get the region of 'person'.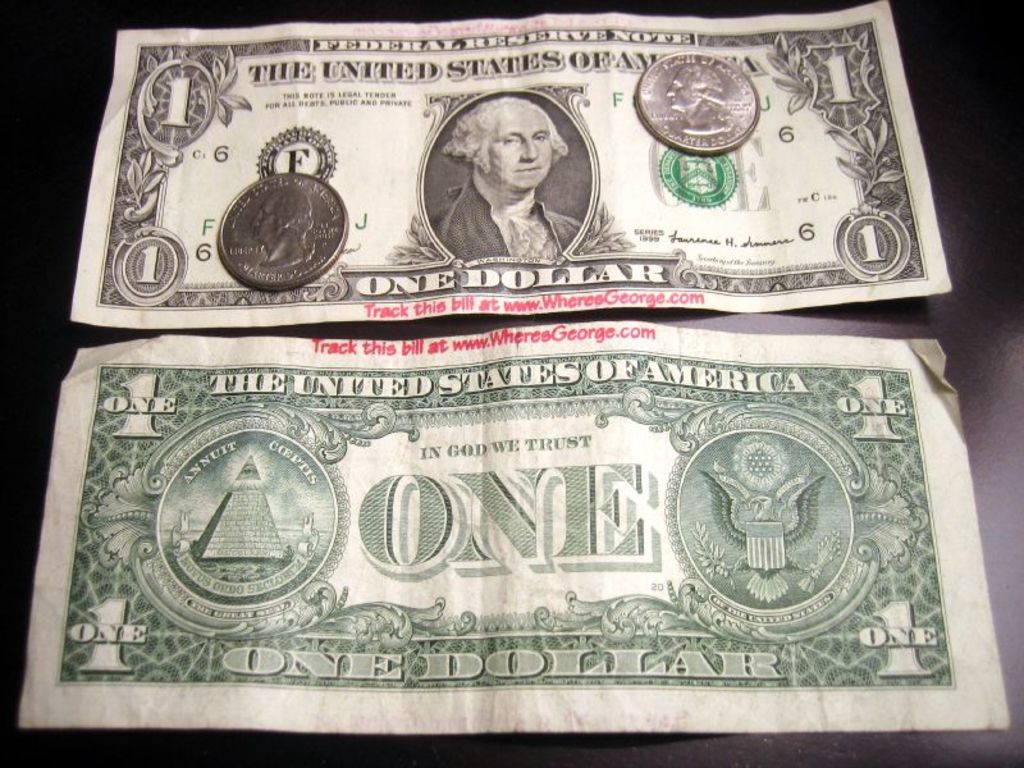
{"left": 426, "top": 97, "right": 581, "bottom": 260}.
